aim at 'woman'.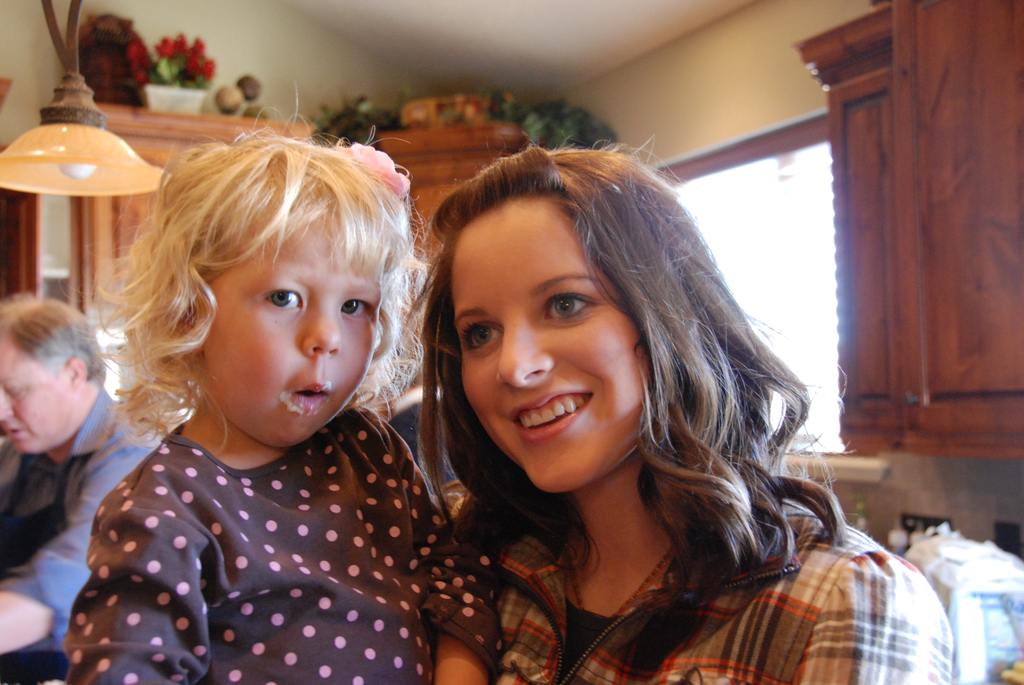
Aimed at box=[365, 122, 868, 684].
